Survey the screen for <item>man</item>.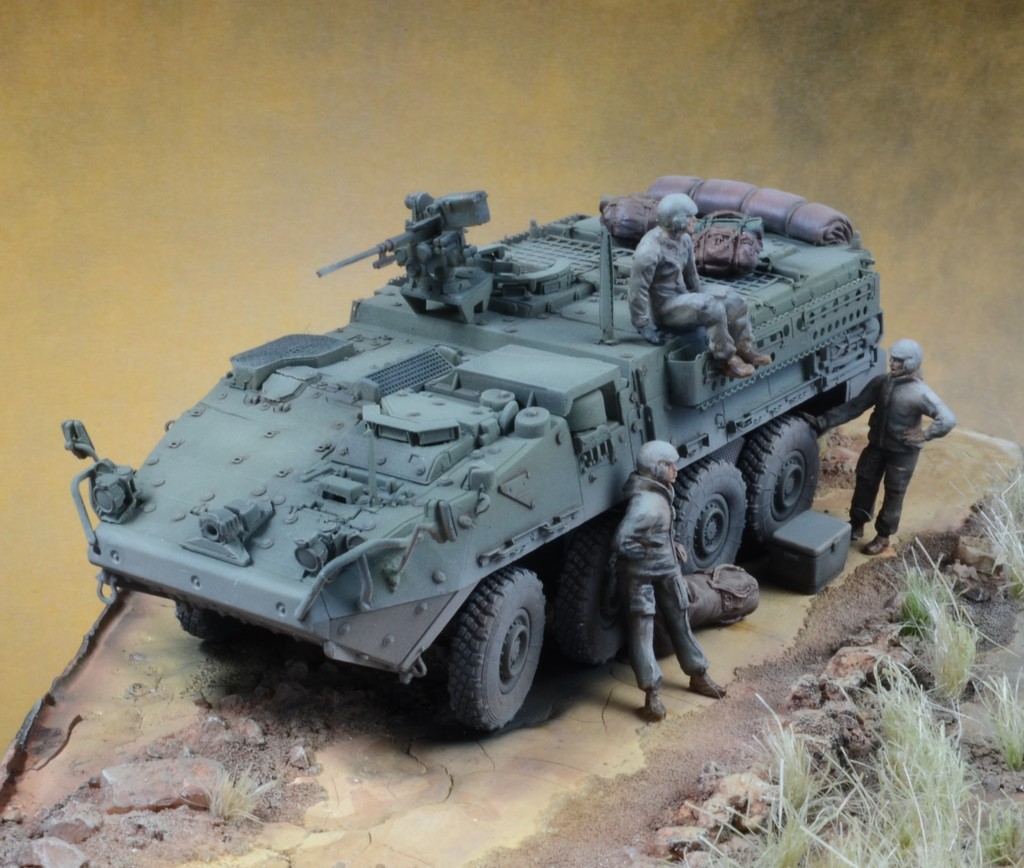
Survey found: {"x1": 610, "y1": 433, "x2": 723, "y2": 719}.
